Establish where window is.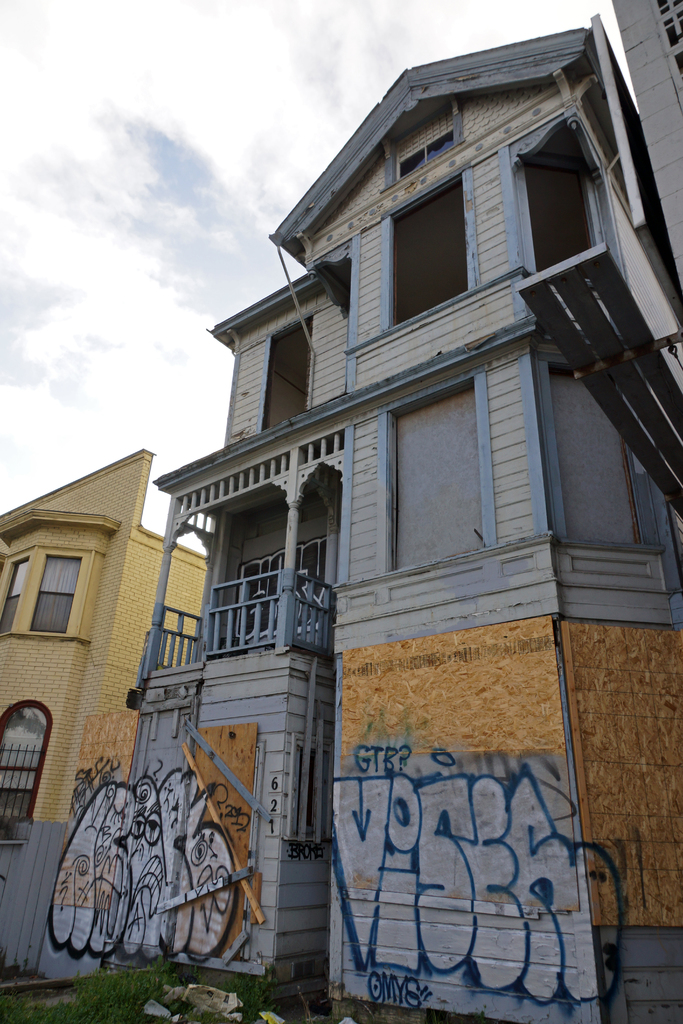
Established at (377, 362, 497, 580).
